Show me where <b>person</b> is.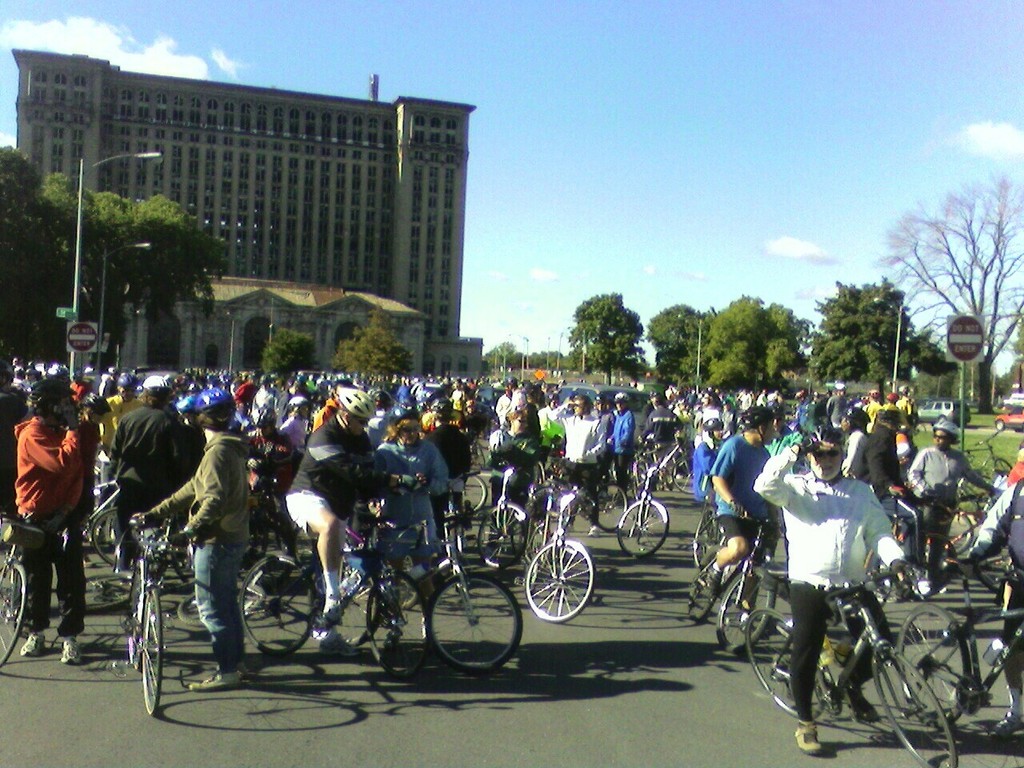
<b>person</b> is at <bbox>703, 422, 783, 615</bbox>.
